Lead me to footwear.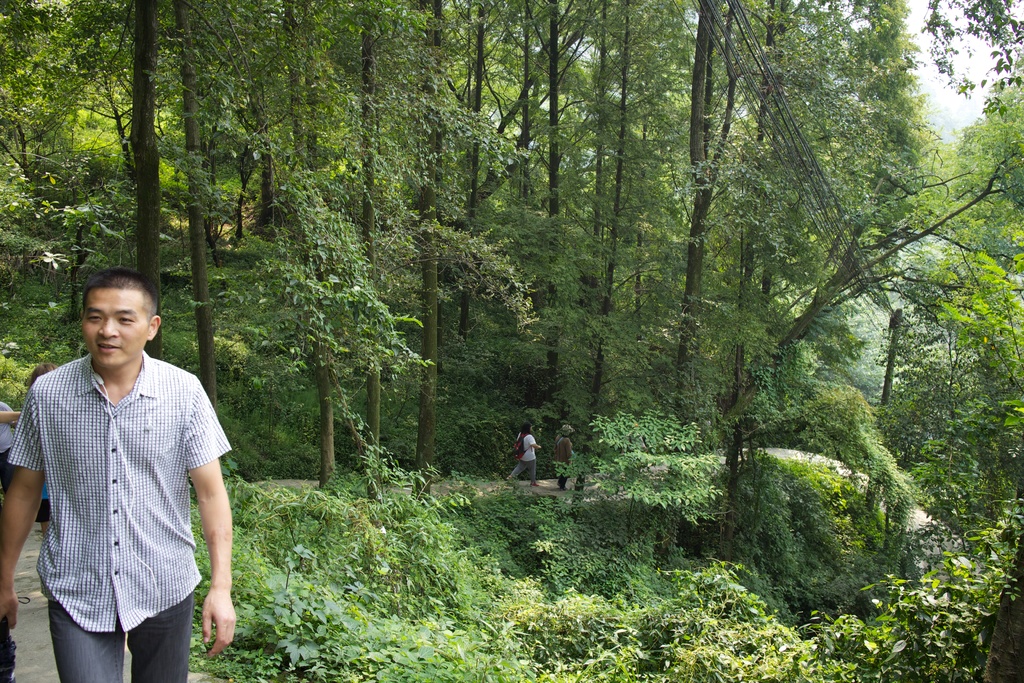
Lead to crop(530, 482, 540, 486).
